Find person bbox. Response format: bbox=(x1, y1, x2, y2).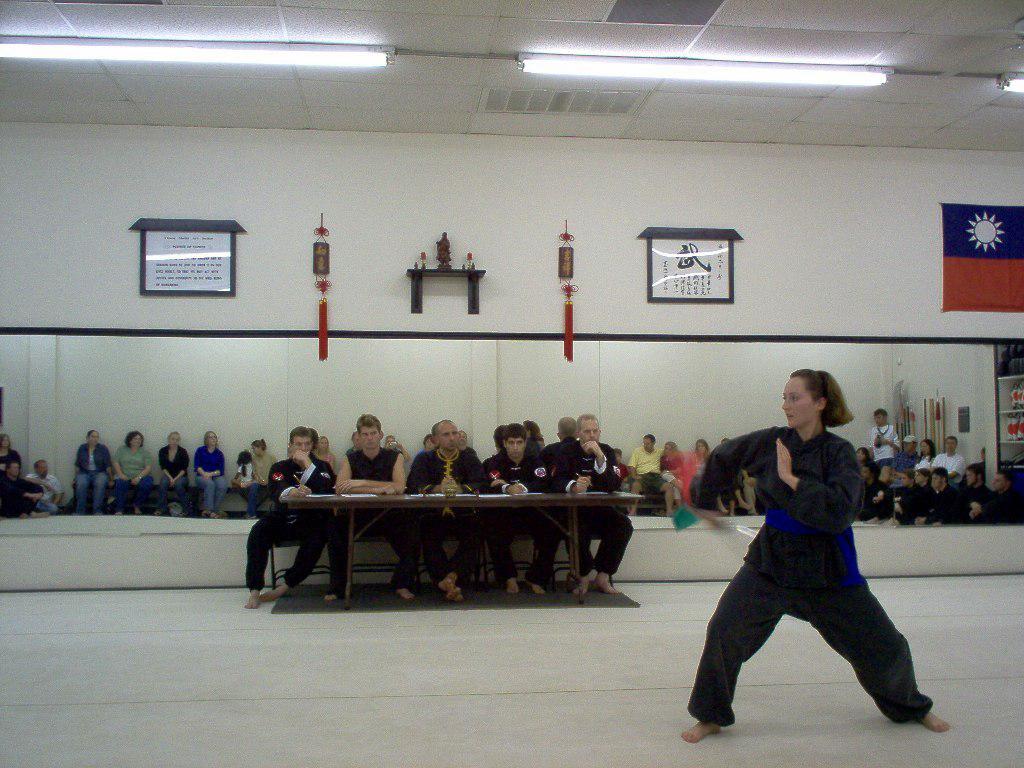
bbox=(32, 465, 68, 513).
